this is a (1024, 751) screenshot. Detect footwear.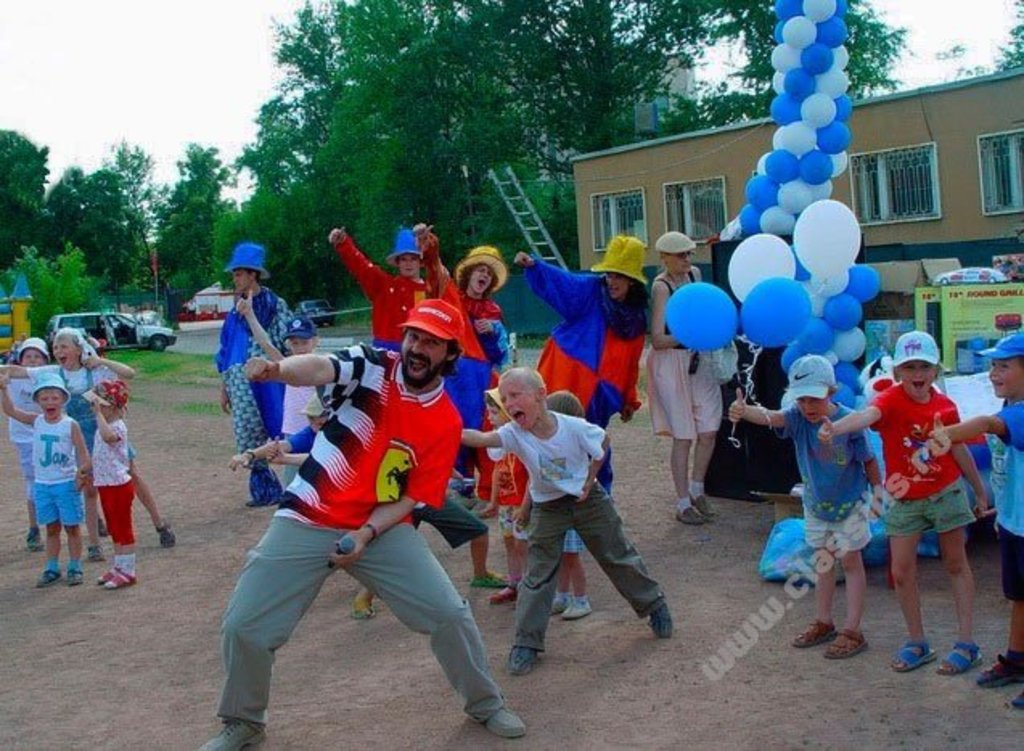
(left=974, top=656, right=1022, bottom=691).
